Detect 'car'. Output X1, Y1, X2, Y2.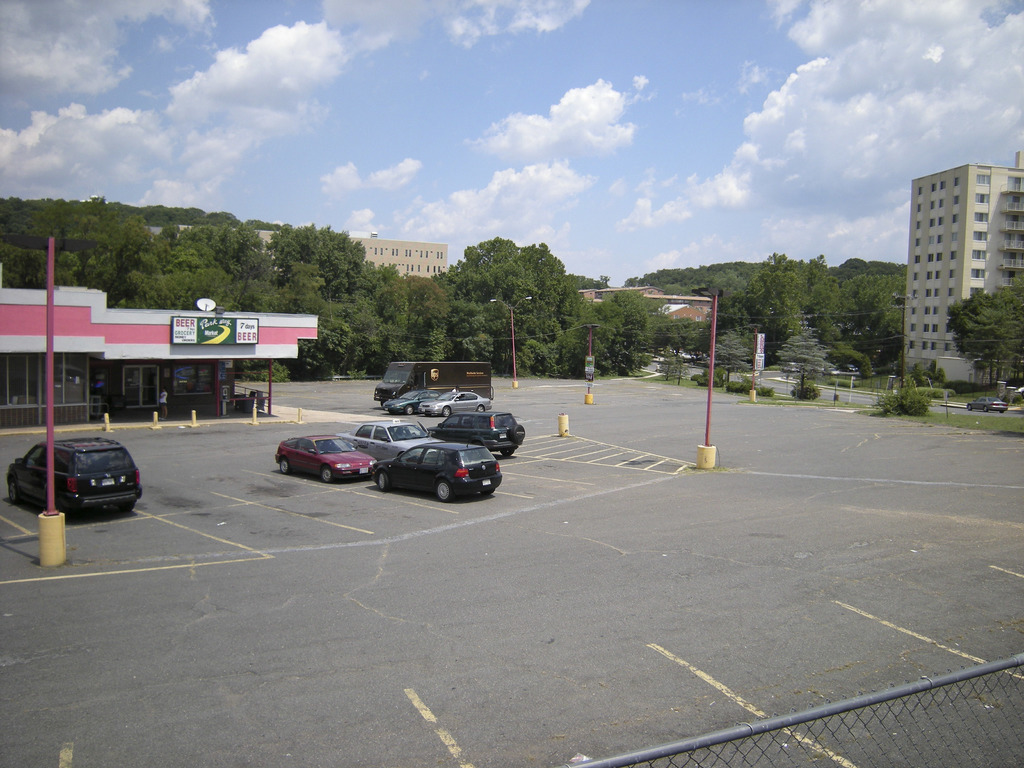
339, 416, 437, 461.
